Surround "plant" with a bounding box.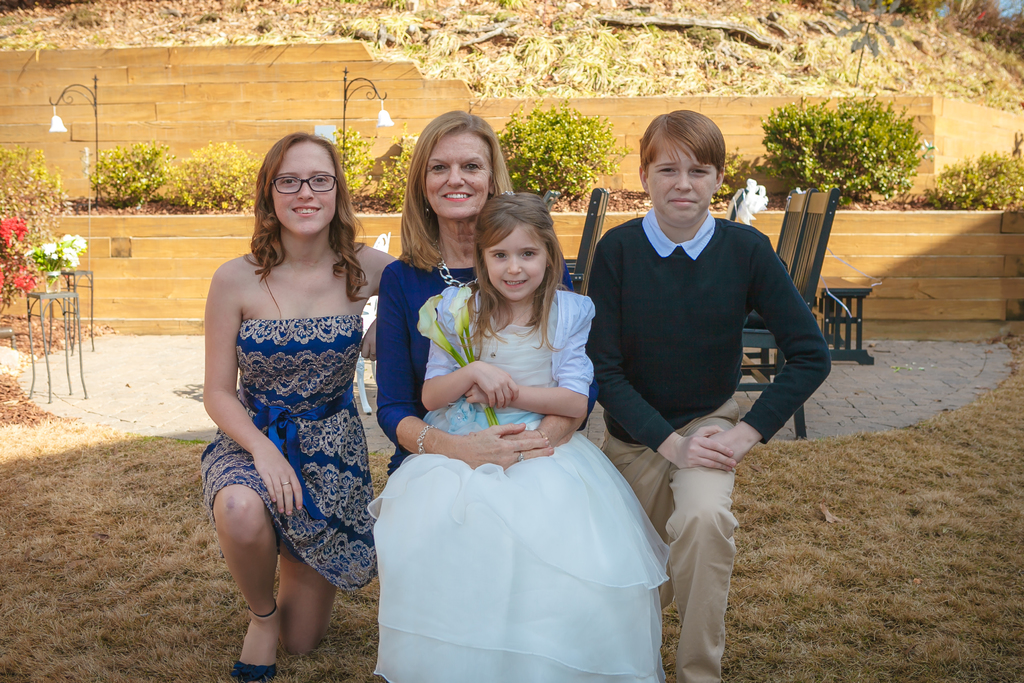
{"x1": 4, "y1": 362, "x2": 98, "y2": 438}.
